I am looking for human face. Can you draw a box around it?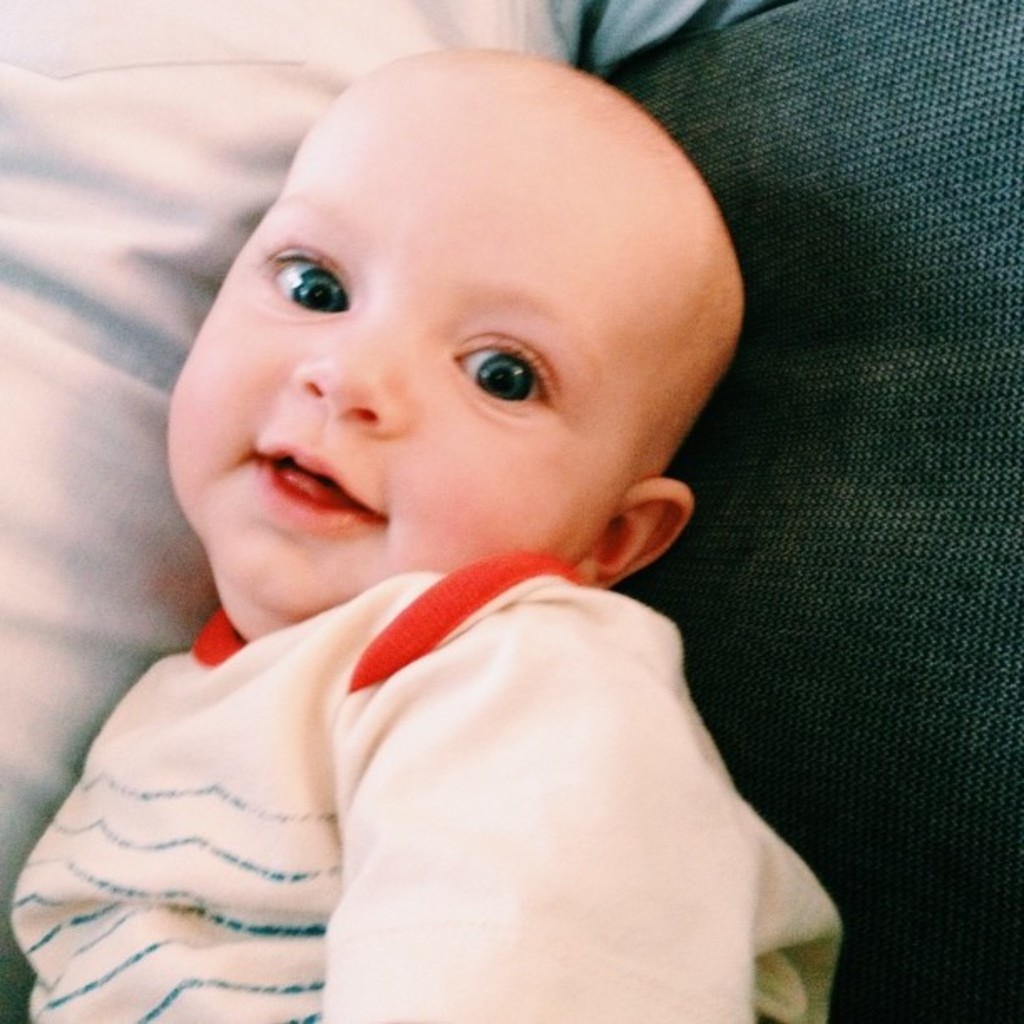
Sure, the bounding box is crop(162, 72, 676, 622).
